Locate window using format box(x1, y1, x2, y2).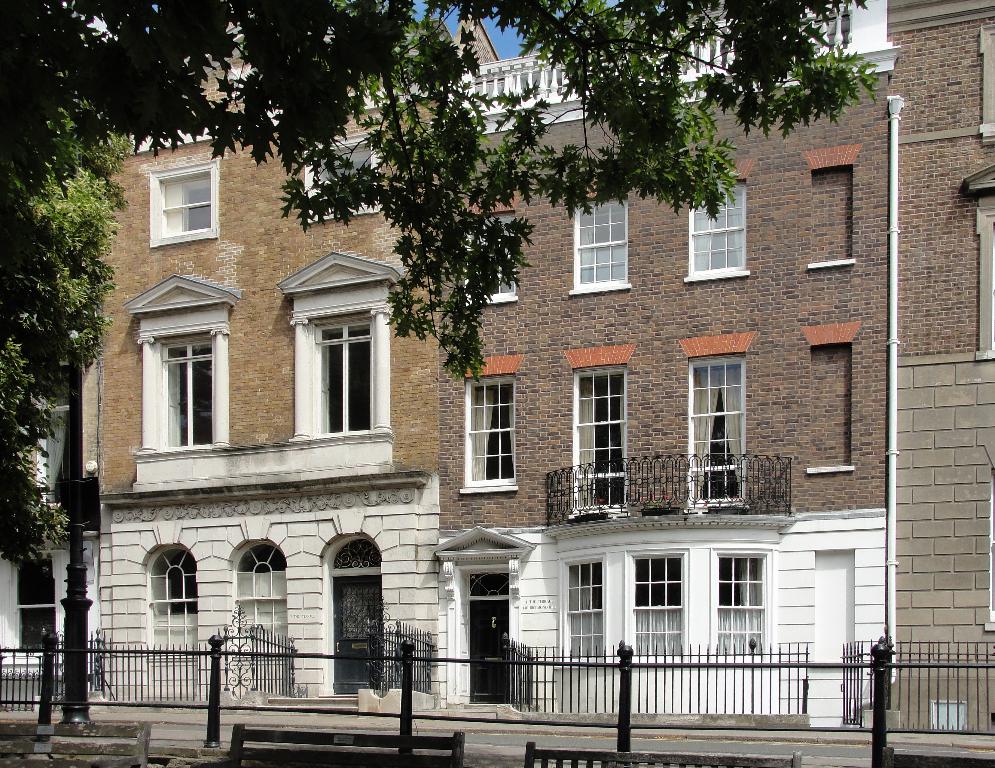
box(133, 296, 231, 474).
